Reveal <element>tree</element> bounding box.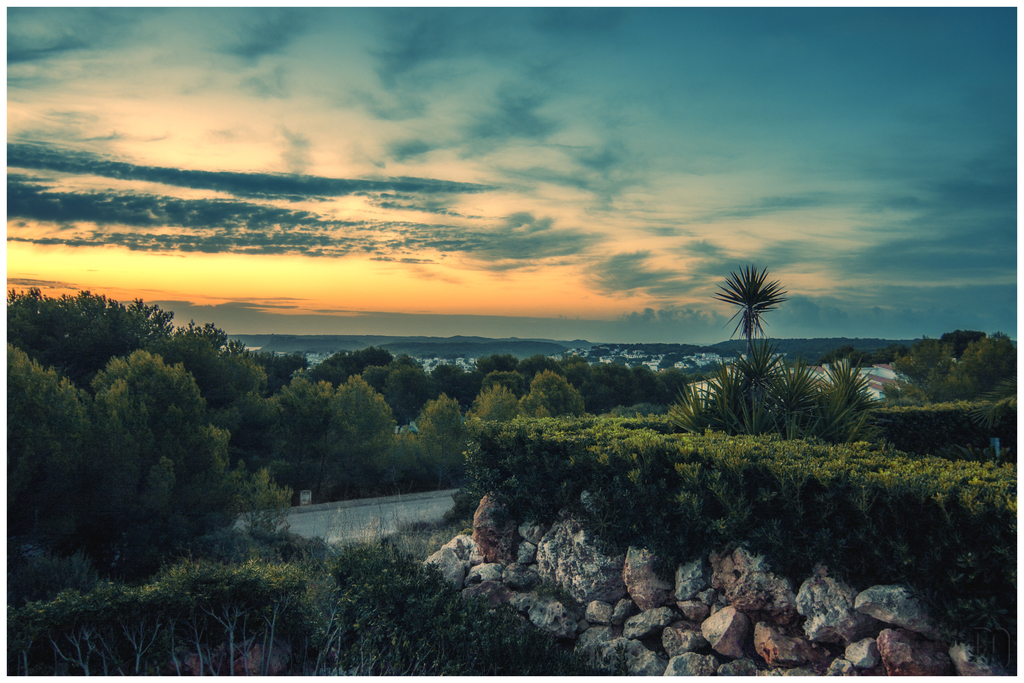
Revealed: rect(539, 362, 590, 420).
